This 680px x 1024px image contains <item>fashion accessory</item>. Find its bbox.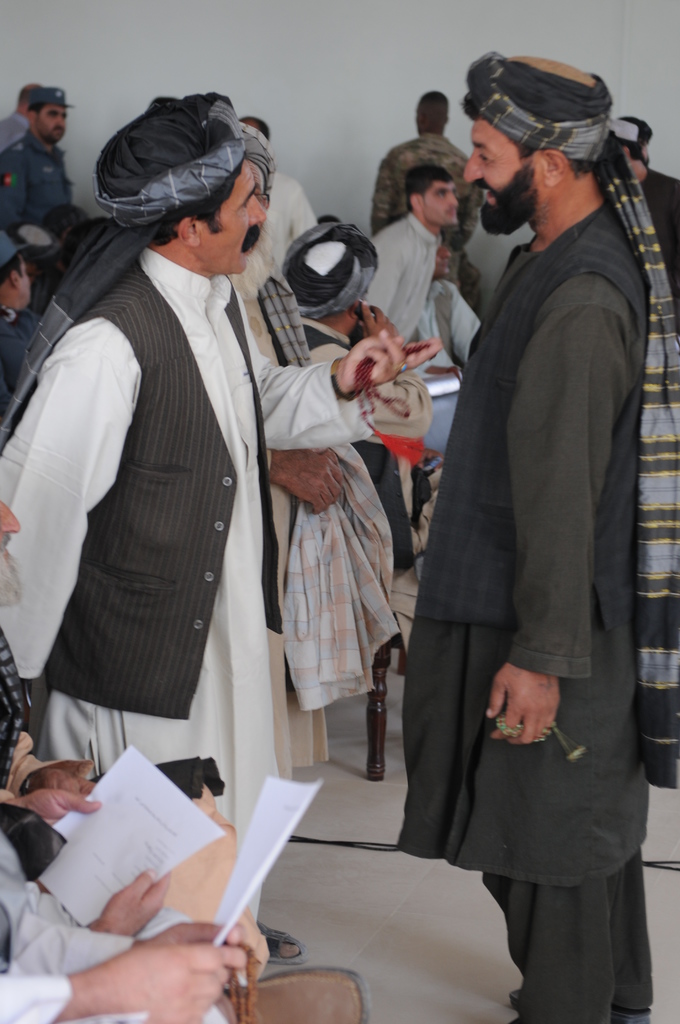
{"left": 255, "top": 221, "right": 380, "bottom": 368}.
